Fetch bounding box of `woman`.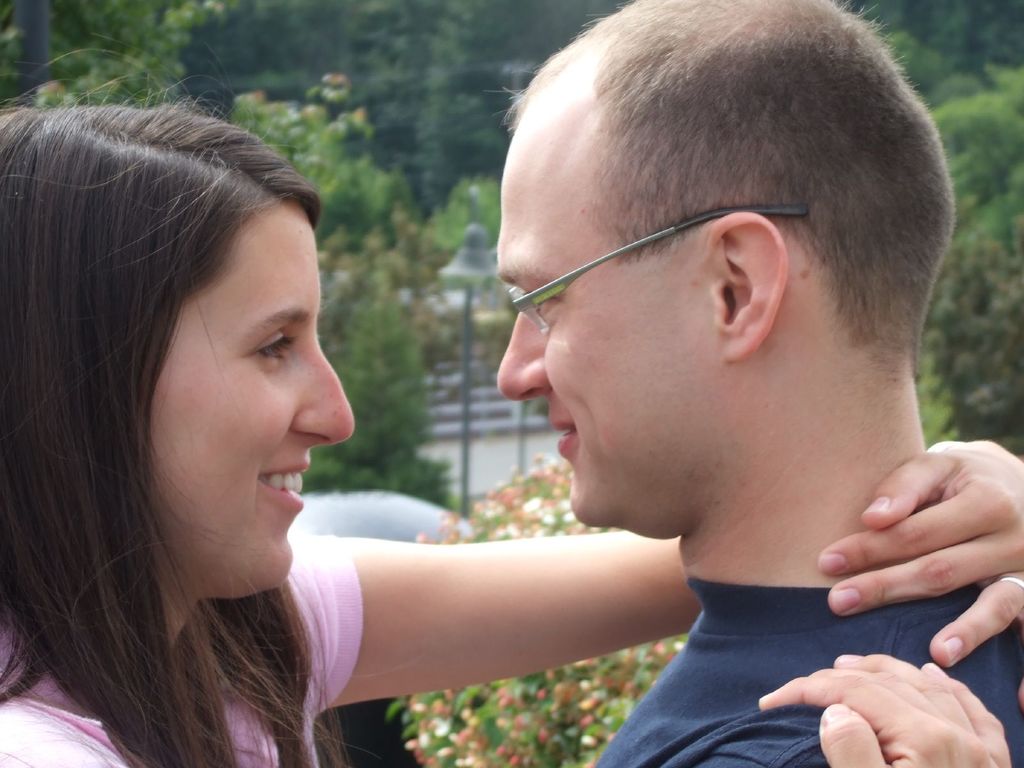
Bbox: <bbox>0, 45, 1023, 767</bbox>.
